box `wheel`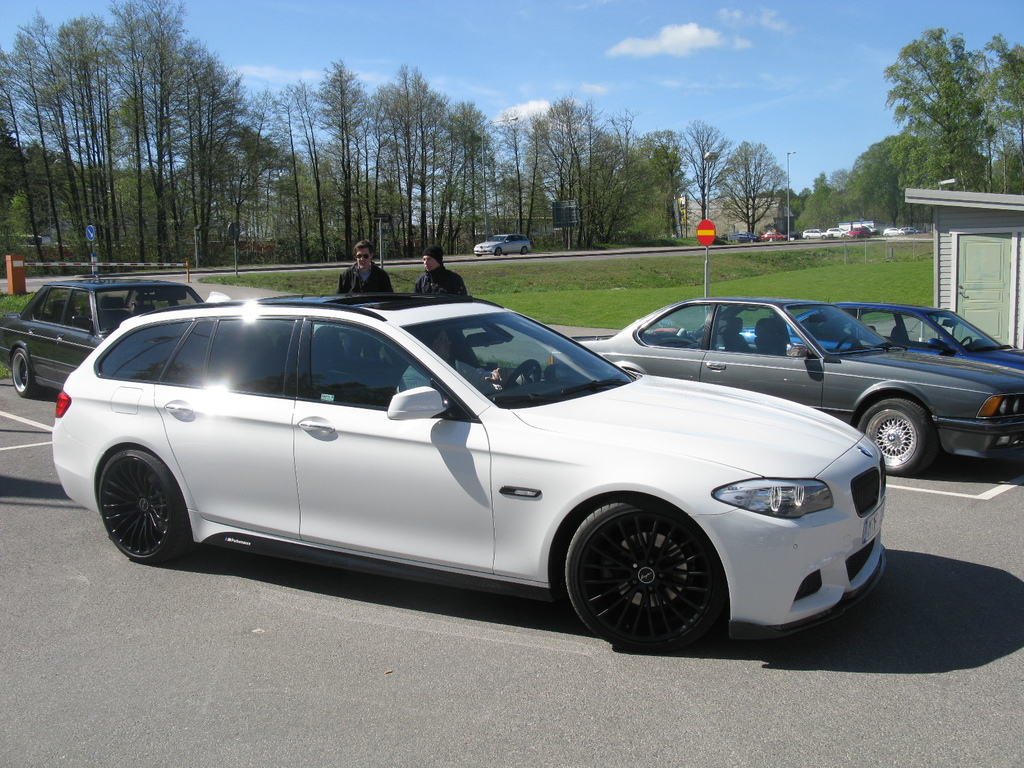
547/500/724/632
